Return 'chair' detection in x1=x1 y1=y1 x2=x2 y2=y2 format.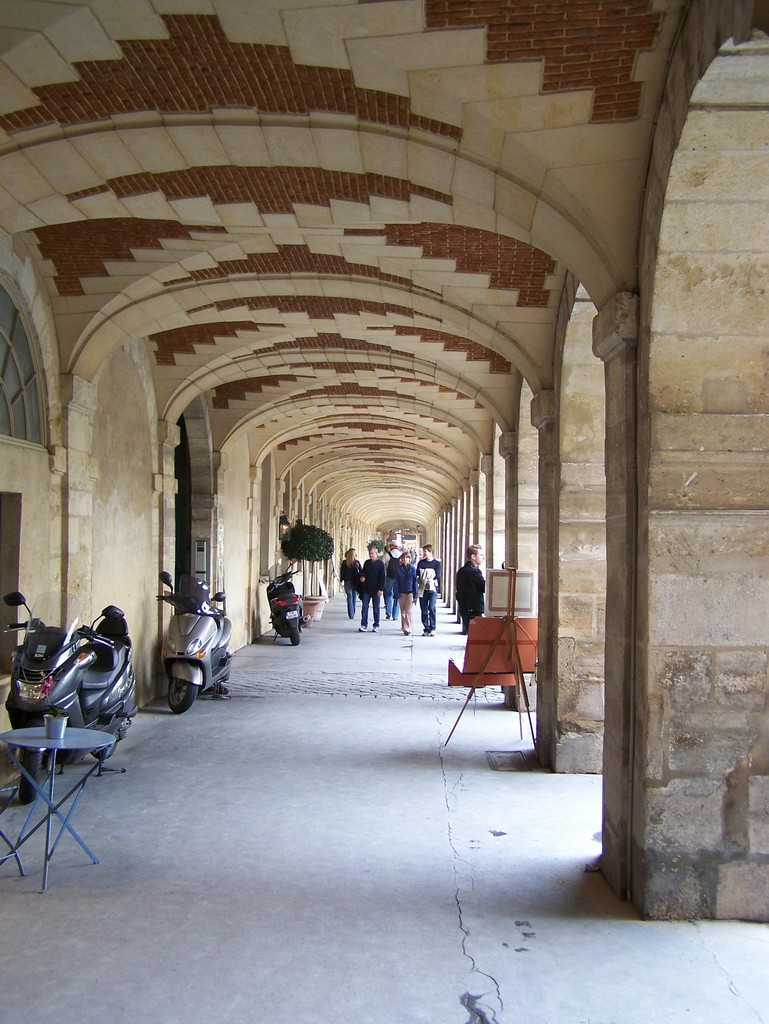
x1=0 y1=700 x2=26 y2=872.
